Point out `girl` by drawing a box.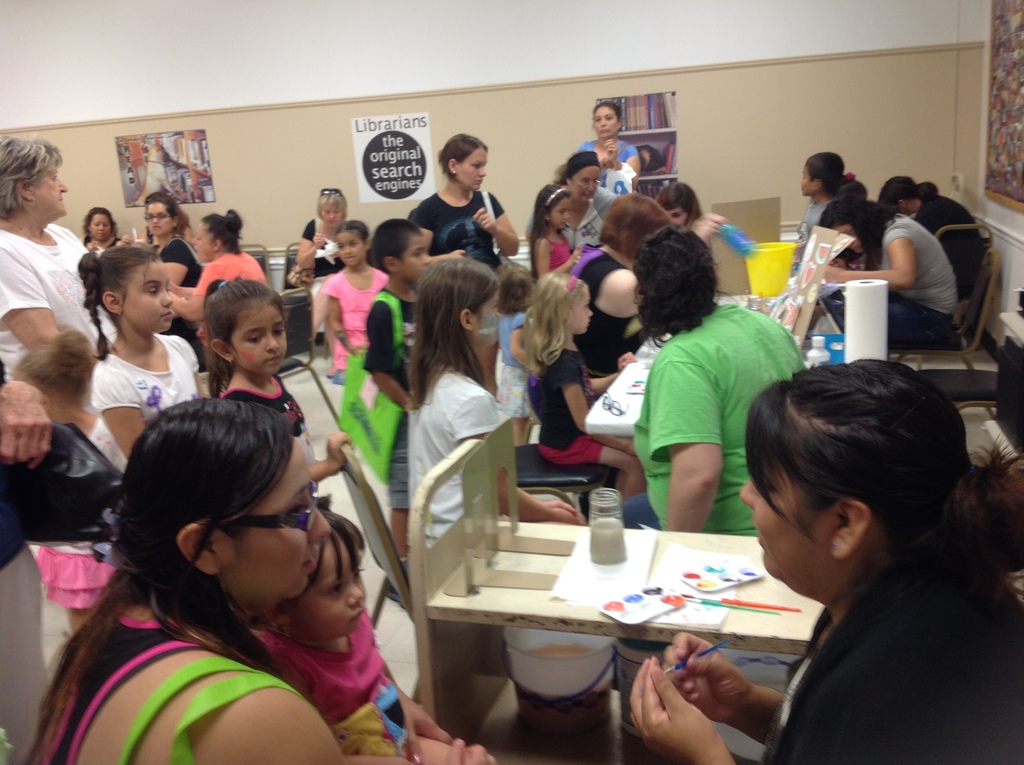
x1=74 y1=239 x2=202 y2=476.
